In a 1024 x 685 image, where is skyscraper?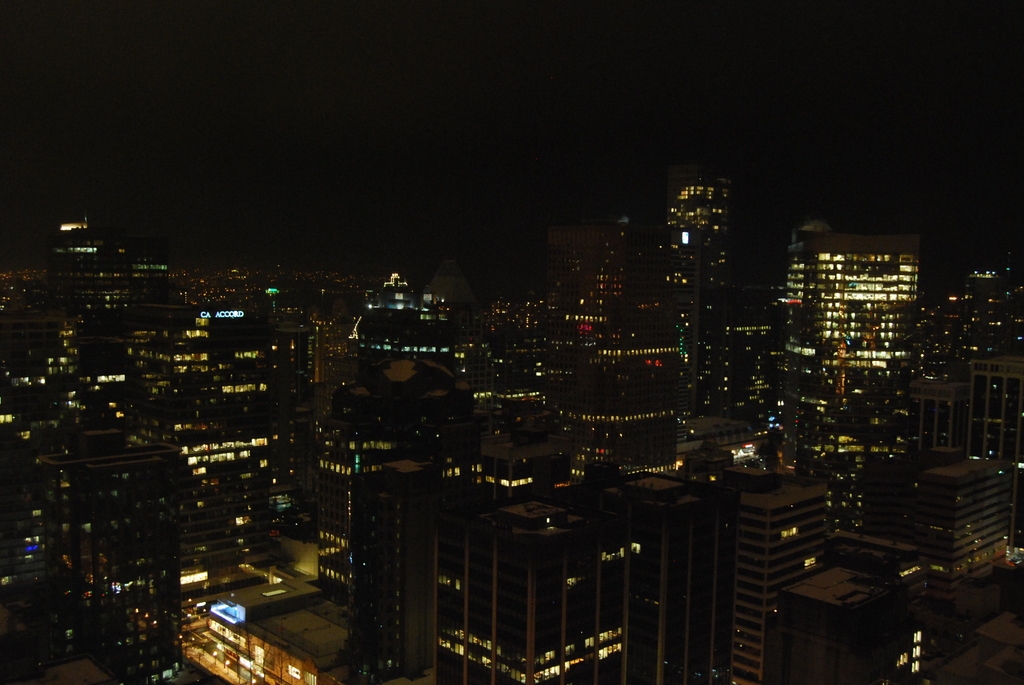
box=[777, 219, 925, 409].
